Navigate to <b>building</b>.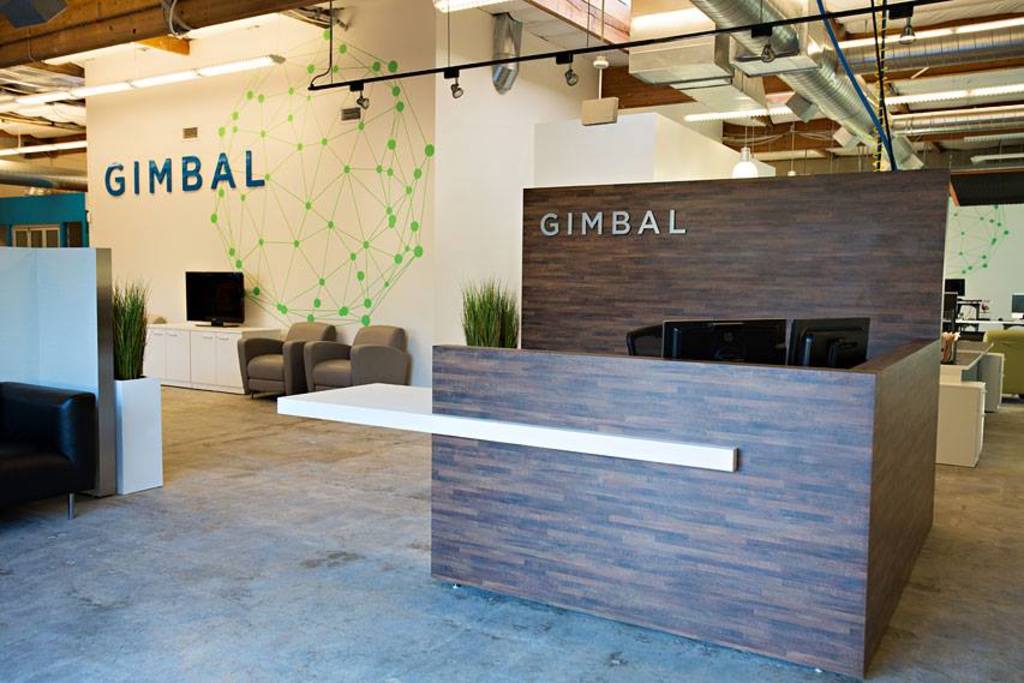
Navigation target: [left=0, top=0, right=1023, bottom=682].
